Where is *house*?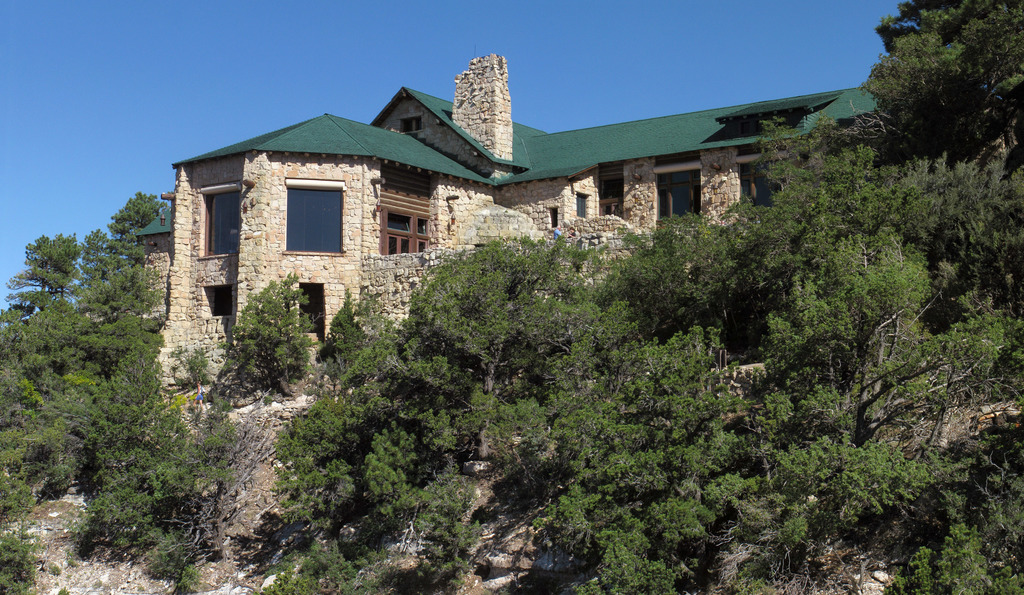
(158, 64, 861, 408).
